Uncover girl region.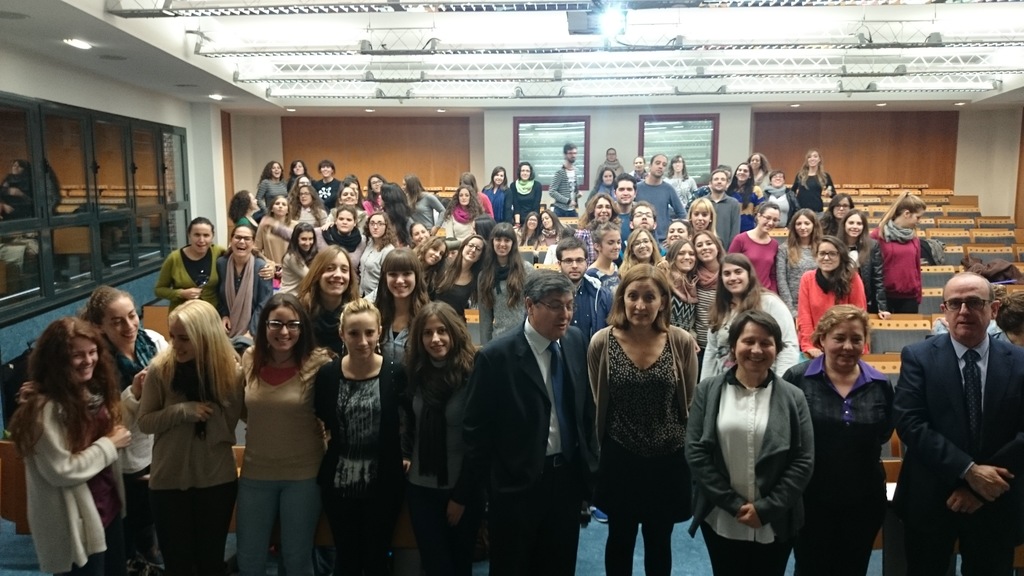
Uncovered: bbox=(311, 294, 413, 575).
